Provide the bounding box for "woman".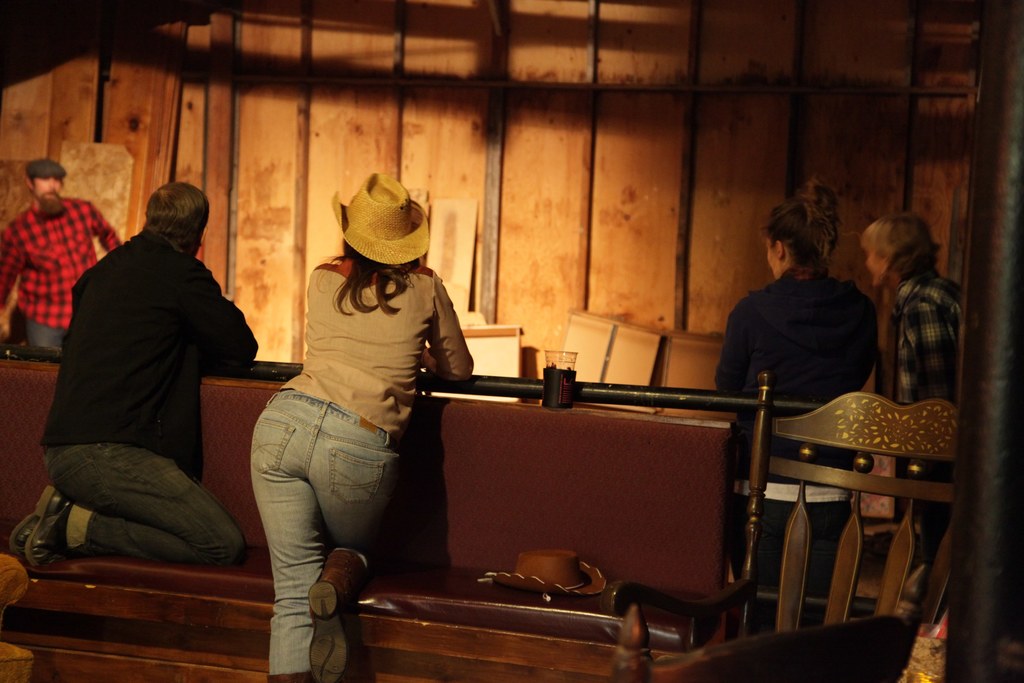
detection(236, 157, 474, 642).
